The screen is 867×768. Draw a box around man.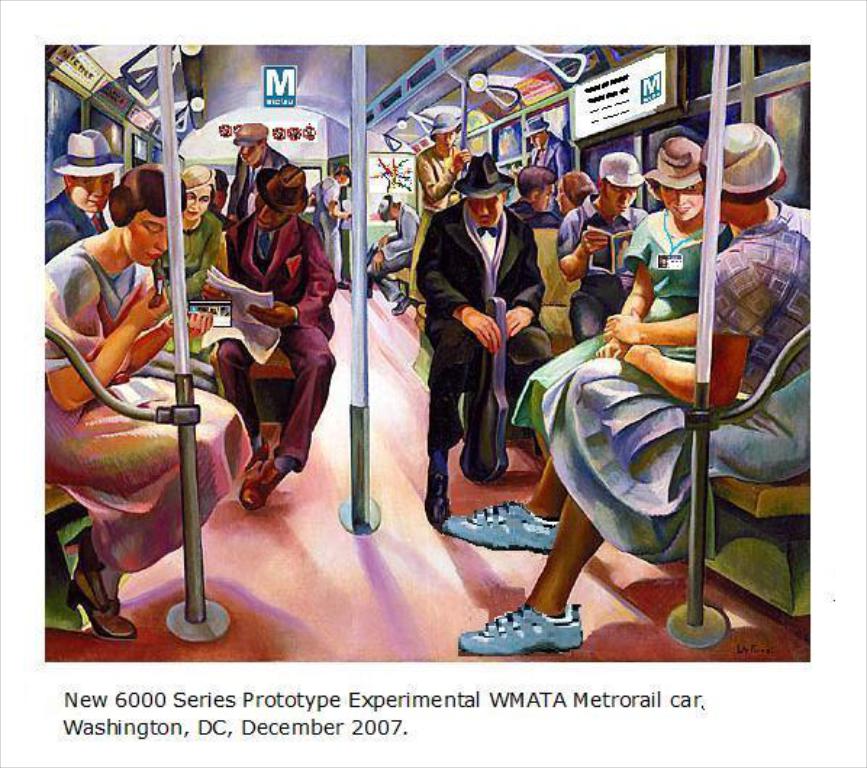
<bbox>43, 133, 122, 243</bbox>.
